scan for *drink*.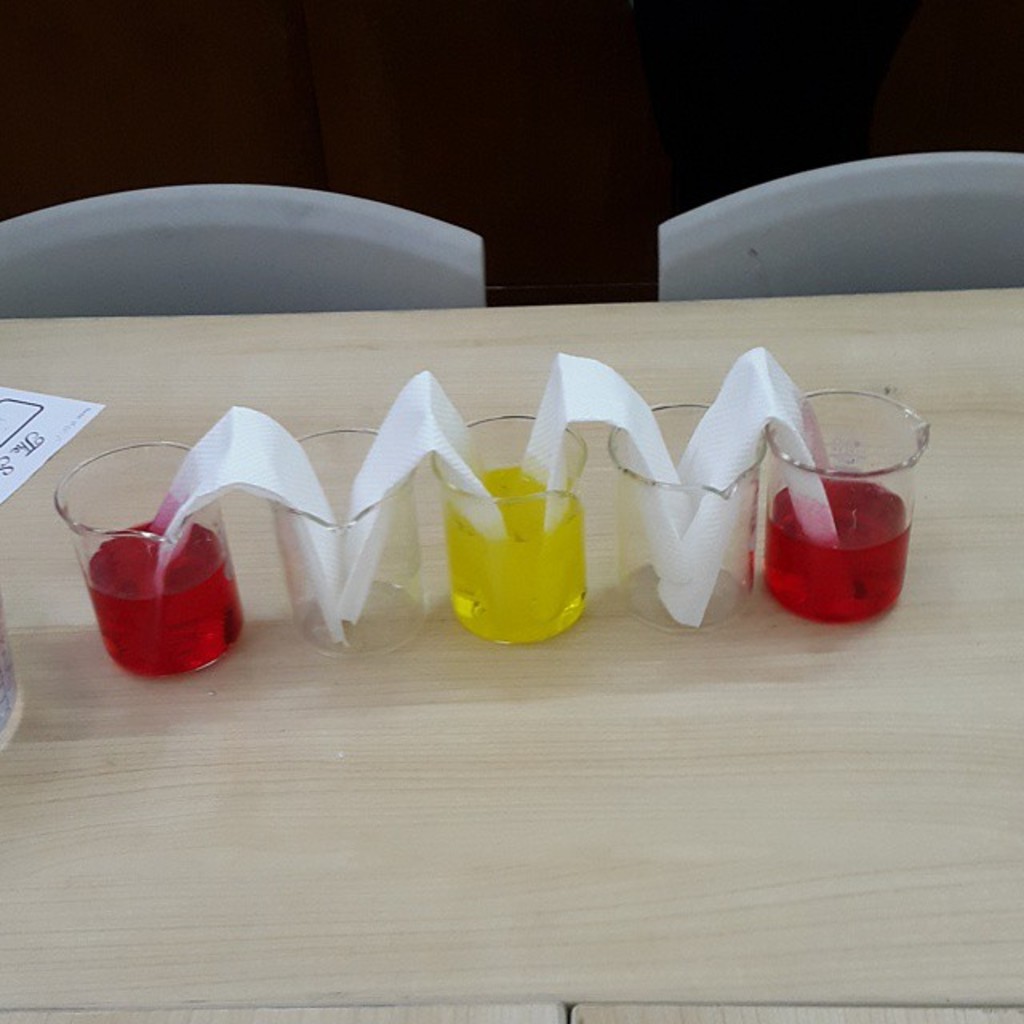
Scan result: bbox=[434, 419, 592, 635].
